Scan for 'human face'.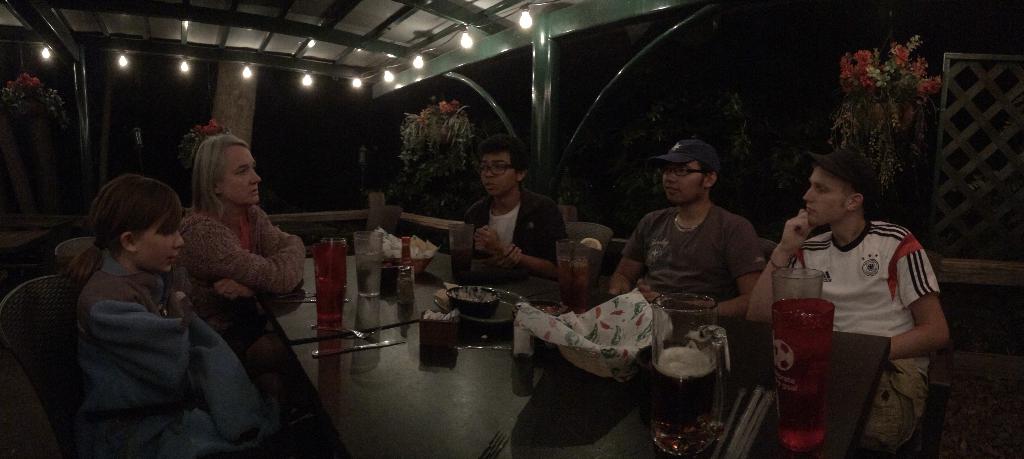
Scan result: bbox(140, 222, 189, 259).
